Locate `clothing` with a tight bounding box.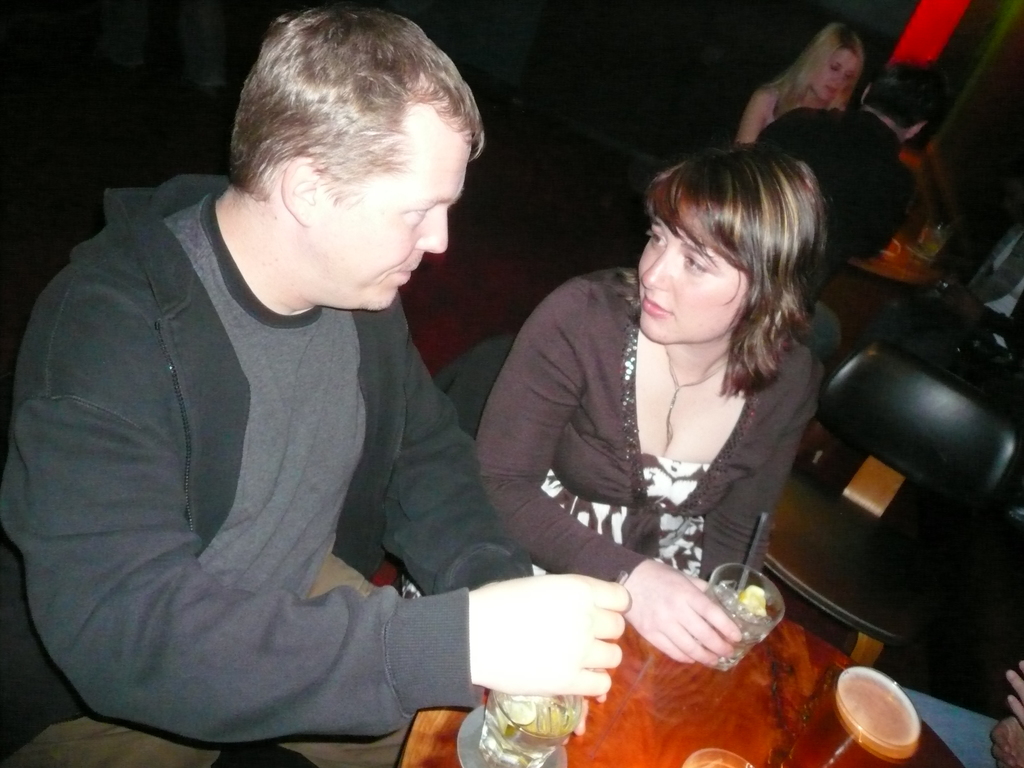
crop(472, 266, 820, 596).
